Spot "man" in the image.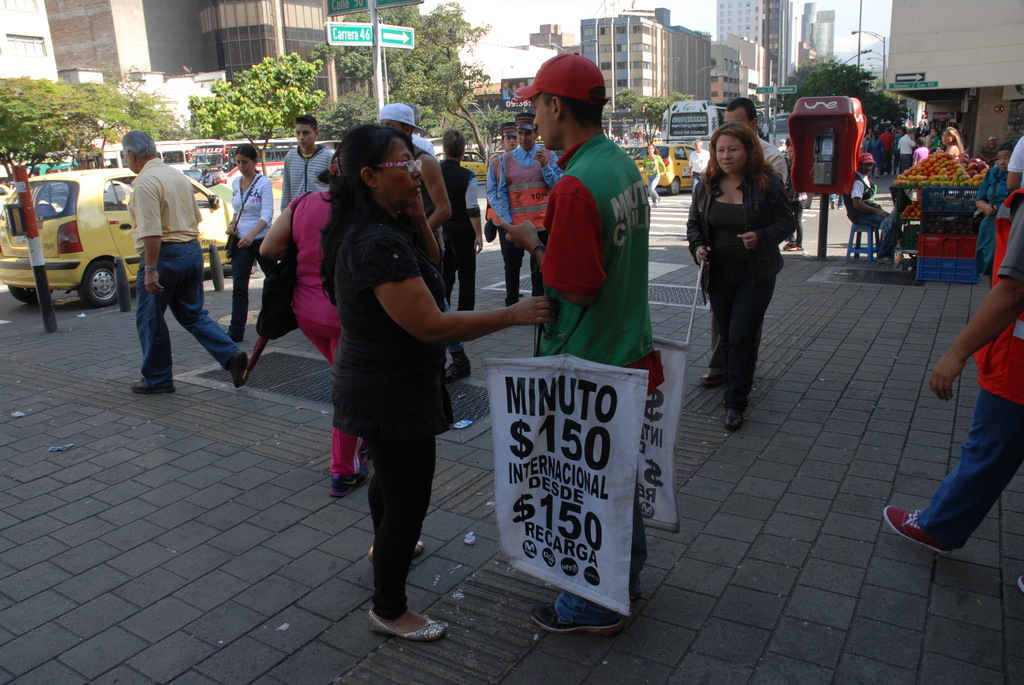
"man" found at locate(379, 105, 467, 380).
